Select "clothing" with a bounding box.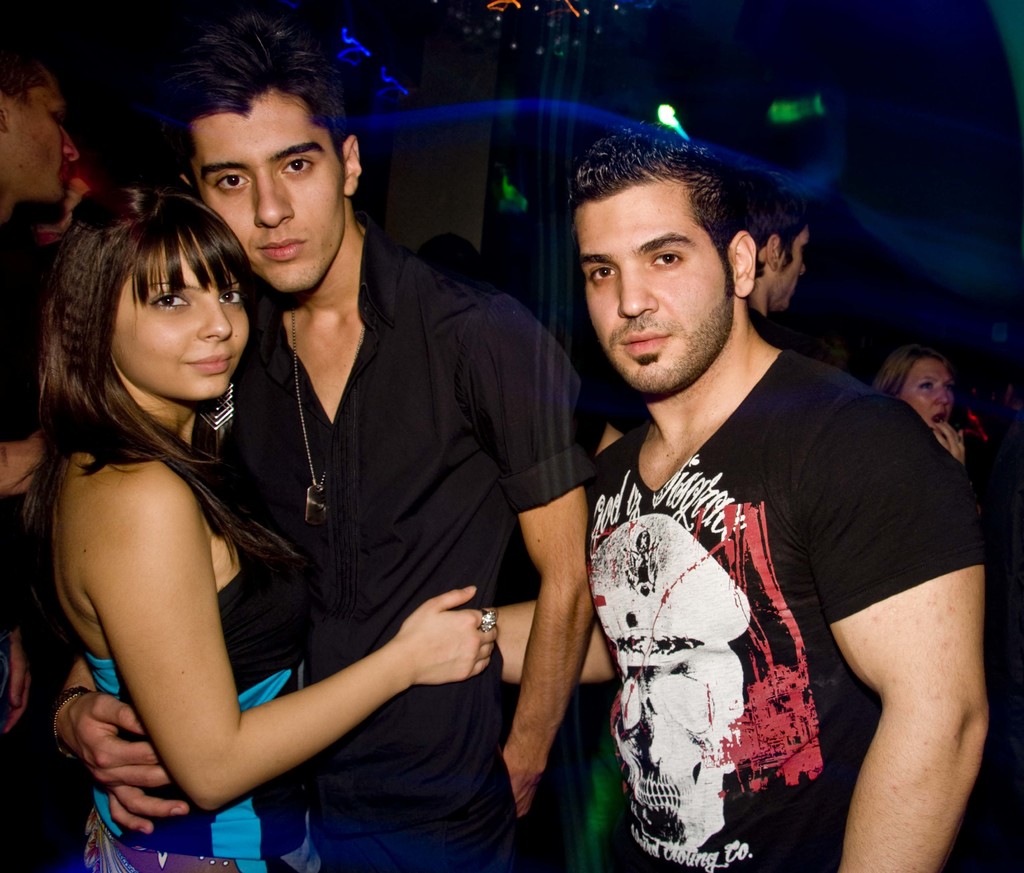
{"x1": 76, "y1": 545, "x2": 323, "y2": 872}.
